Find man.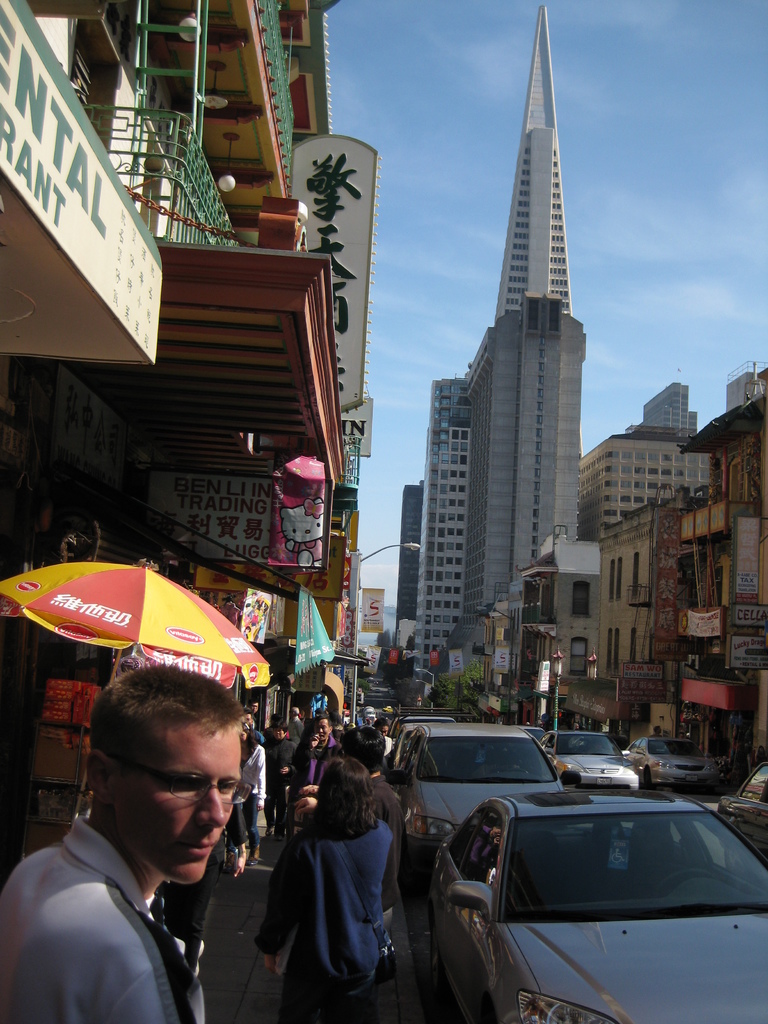
<bbox>268, 714, 294, 833</bbox>.
